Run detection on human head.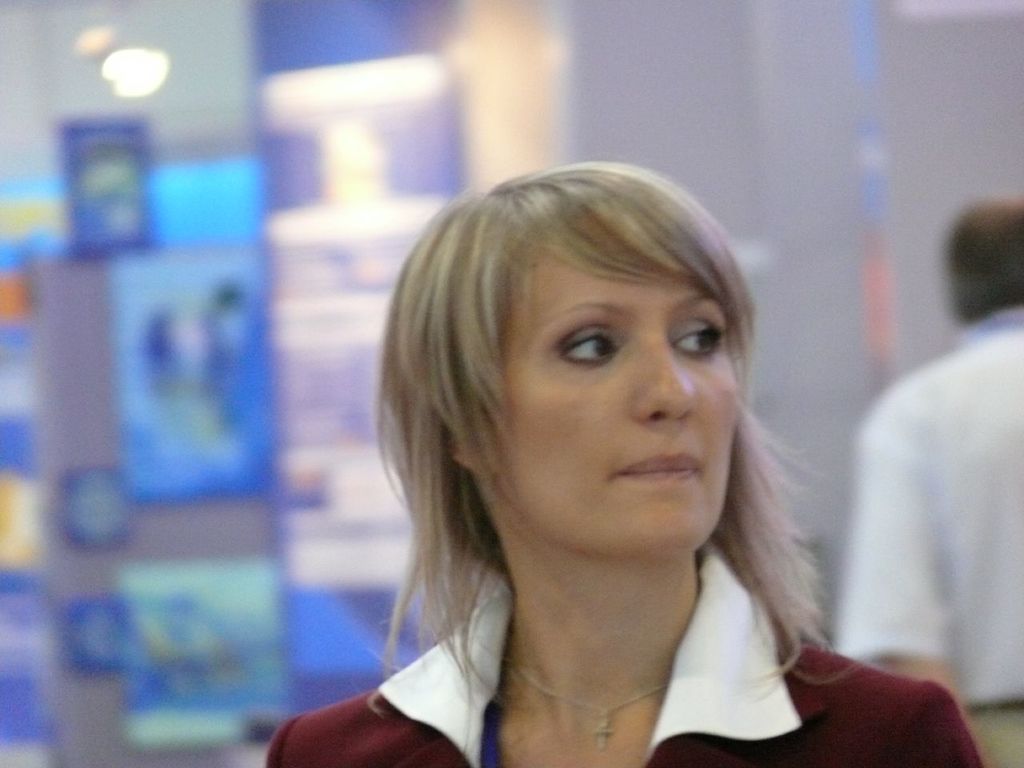
Result: [394, 158, 766, 607].
